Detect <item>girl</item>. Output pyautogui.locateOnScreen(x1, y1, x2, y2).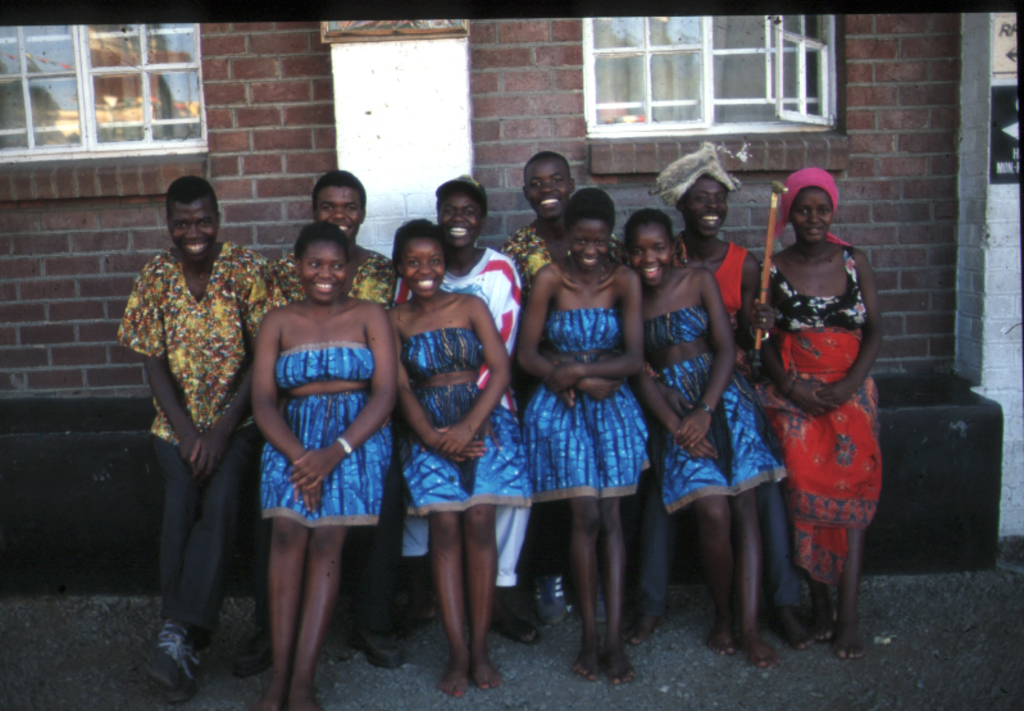
pyautogui.locateOnScreen(506, 192, 646, 684).
